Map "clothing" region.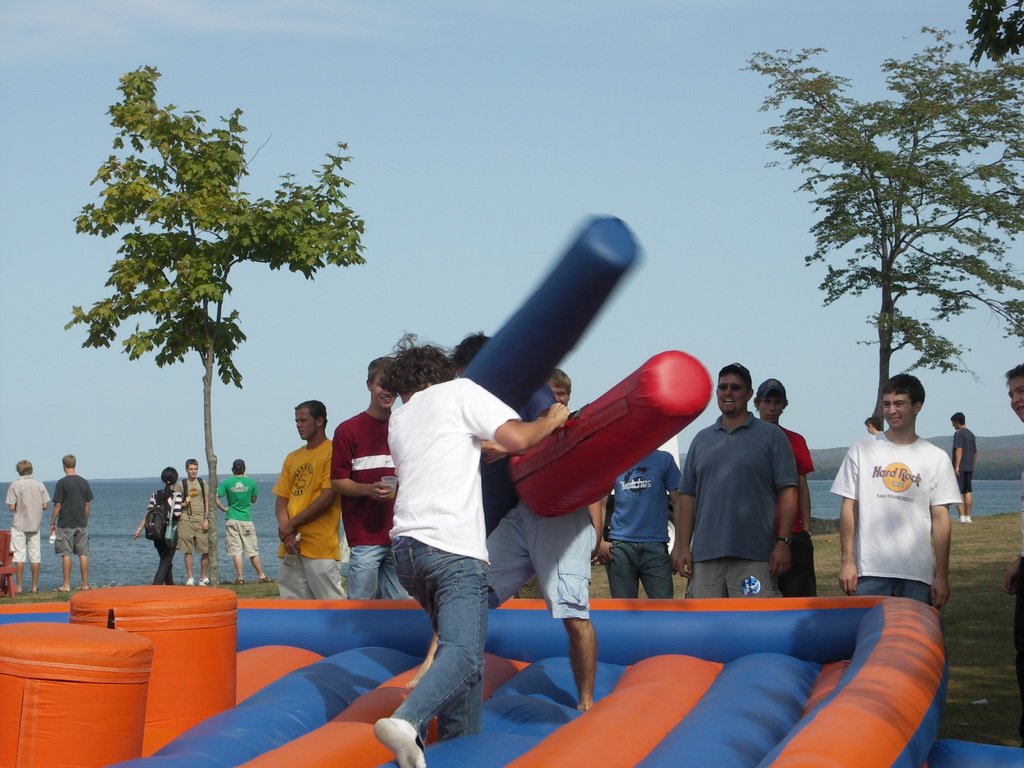
Mapped to bbox=[270, 433, 334, 592].
